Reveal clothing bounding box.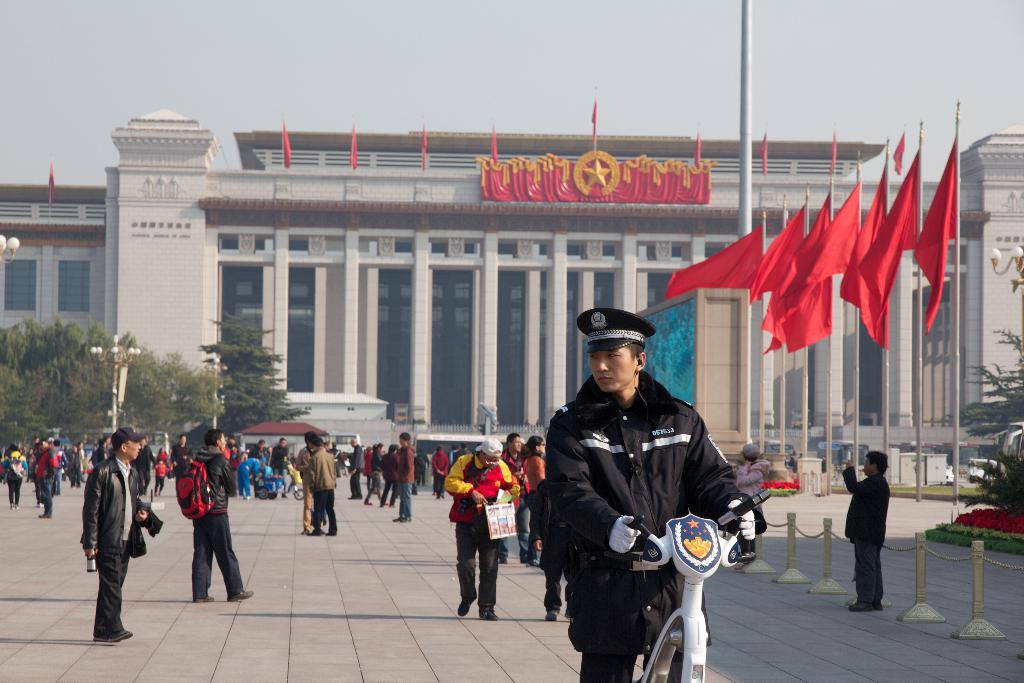
Revealed: rect(448, 449, 454, 468).
